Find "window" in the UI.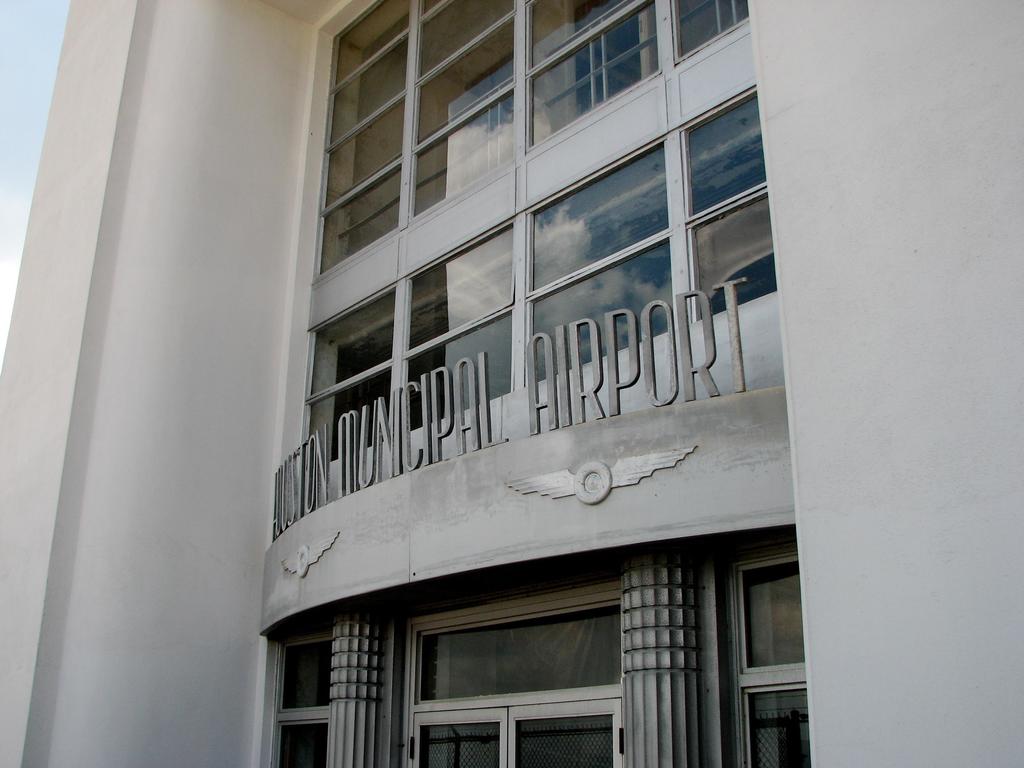
UI element at (674,0,749,71).
